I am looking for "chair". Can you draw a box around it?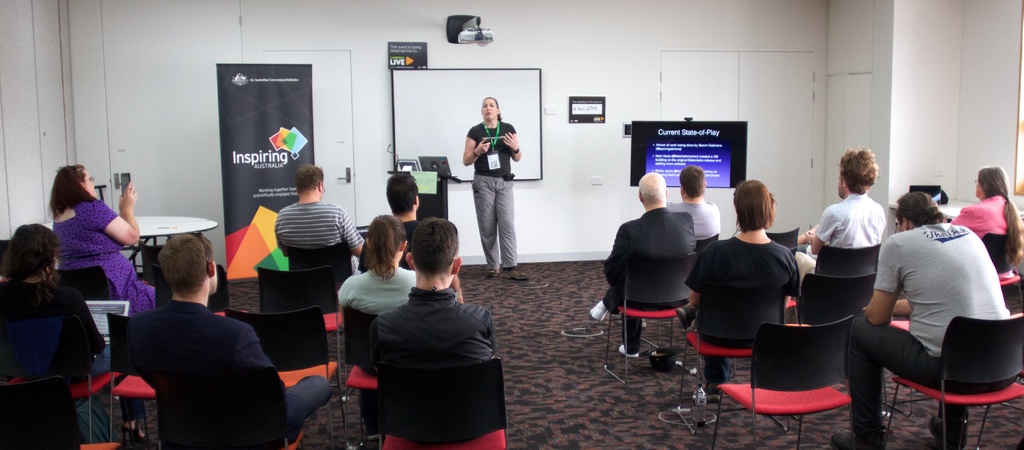
Sure, the bounding box is <bbox>130, 241, 175, 287</bbox>.
